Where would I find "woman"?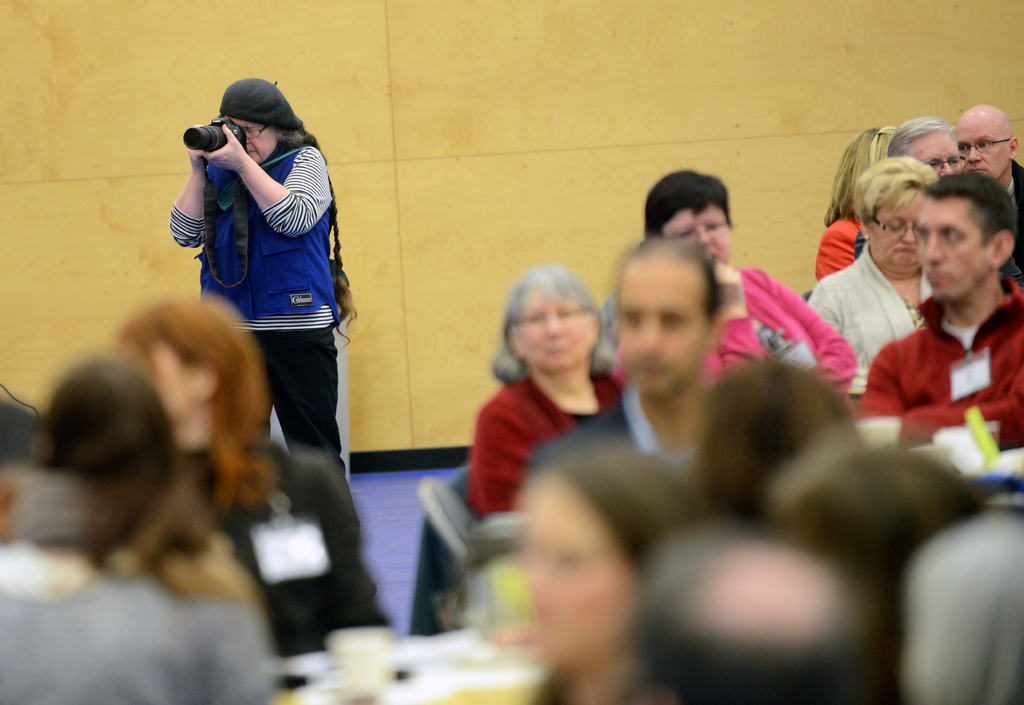
At detection(616, 165, 856, 390).
